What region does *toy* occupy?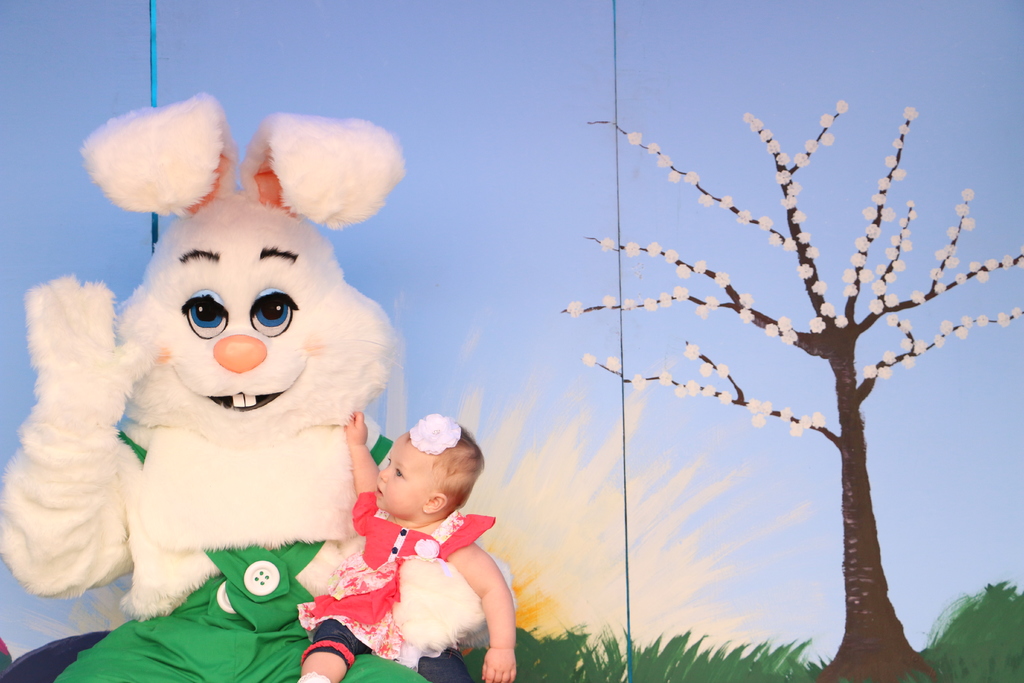
<box>0,90,515,682</box>.
